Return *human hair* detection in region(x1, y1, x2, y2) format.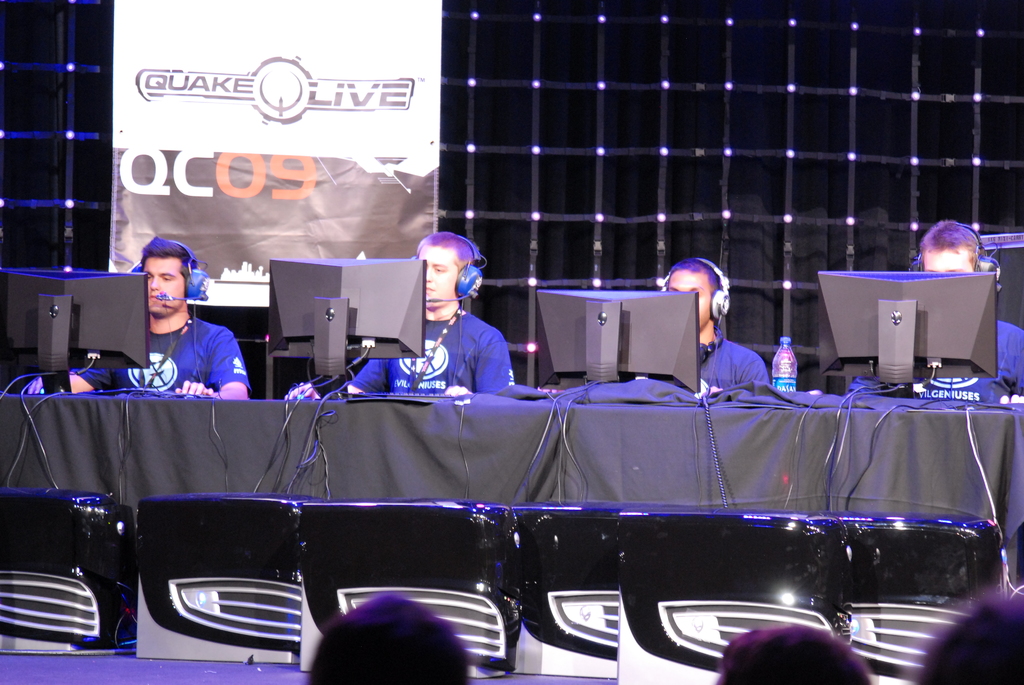
region(928, 216, 1000, 276).
